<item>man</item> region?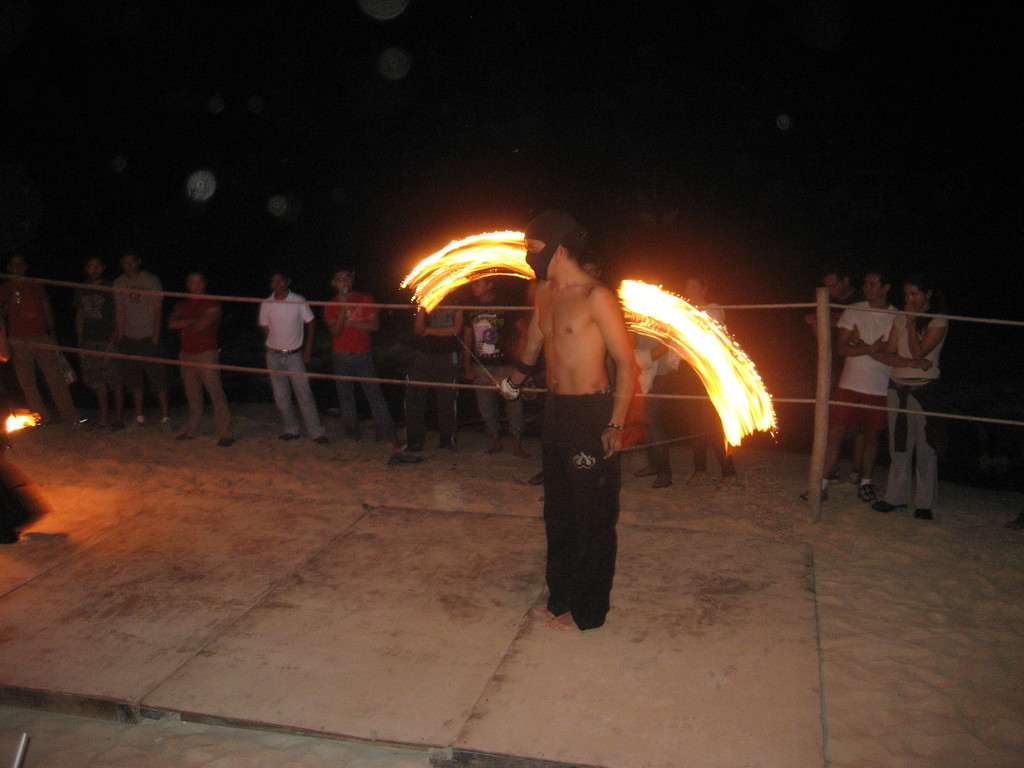
75 252 125 419
